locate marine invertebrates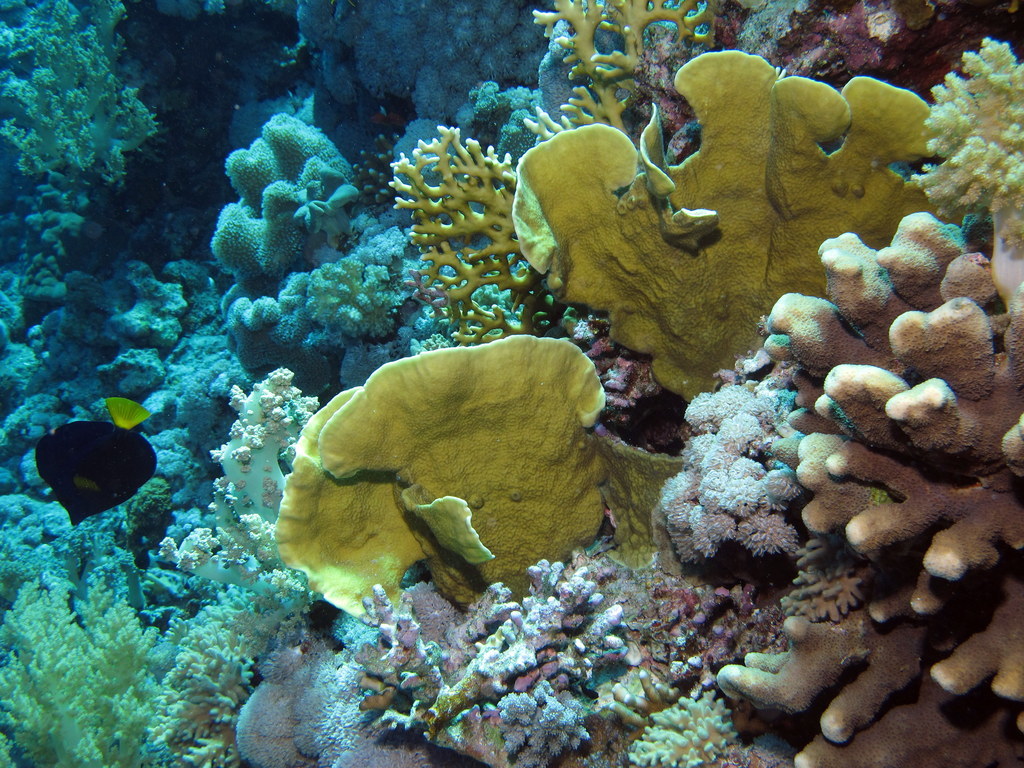
0/564/226/767
